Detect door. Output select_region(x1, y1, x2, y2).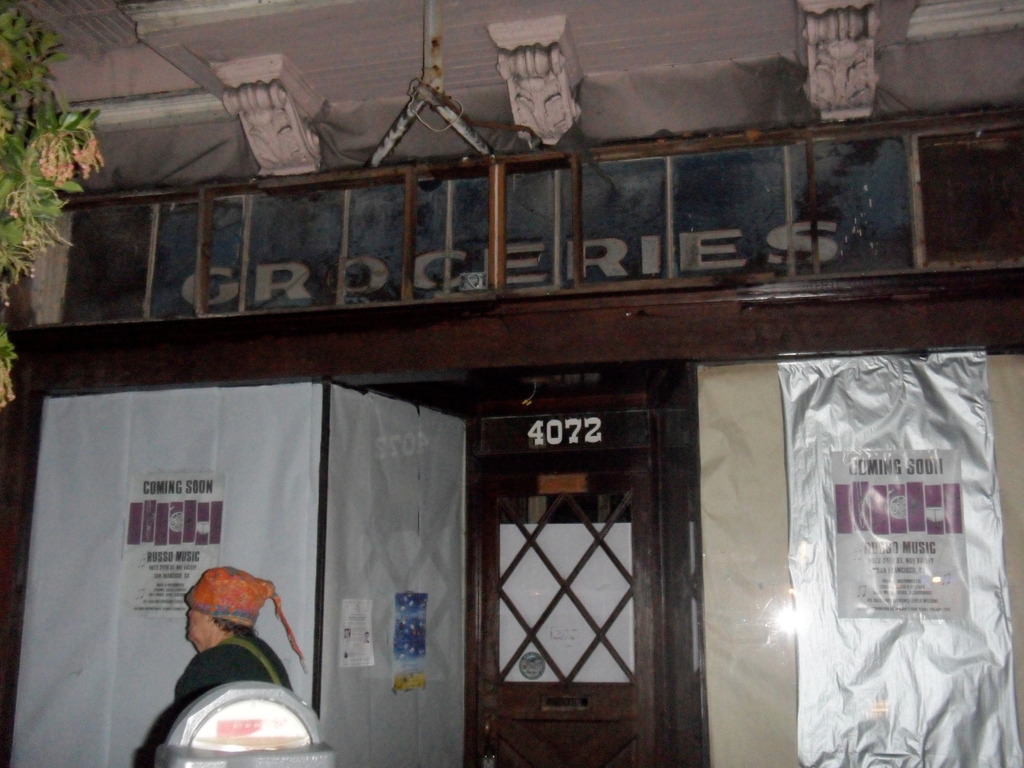
select_region(457, 365, 708, 748).
